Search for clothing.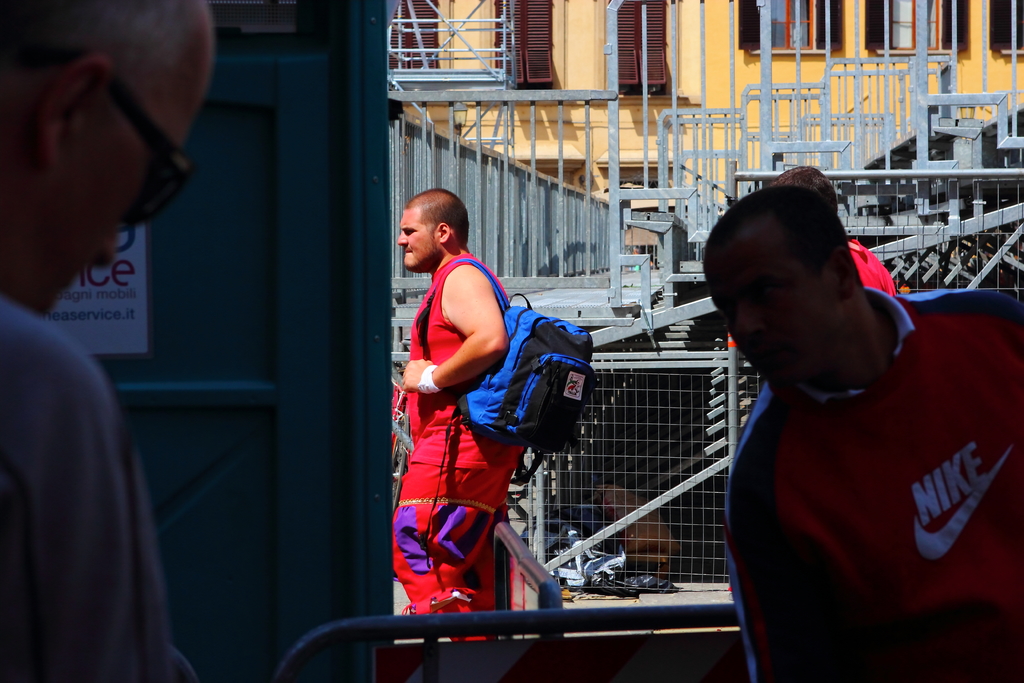
Found at x1=710, y1=263, x2=1023, y2=658.
